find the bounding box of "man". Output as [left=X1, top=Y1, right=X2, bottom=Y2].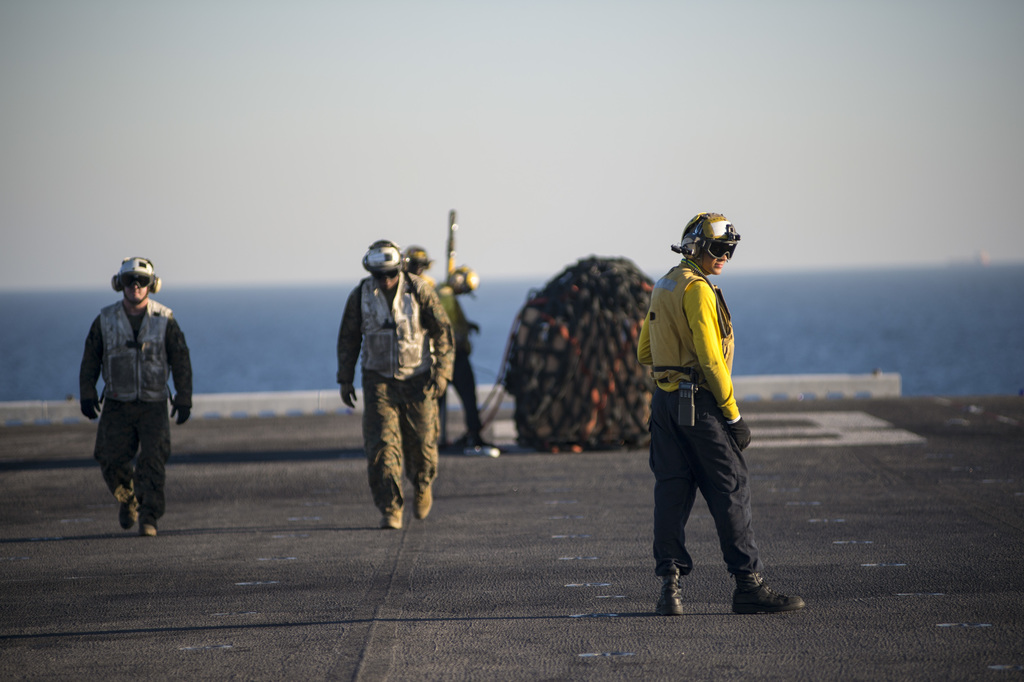
[left=434, top=263, right=497, bottom=458].
